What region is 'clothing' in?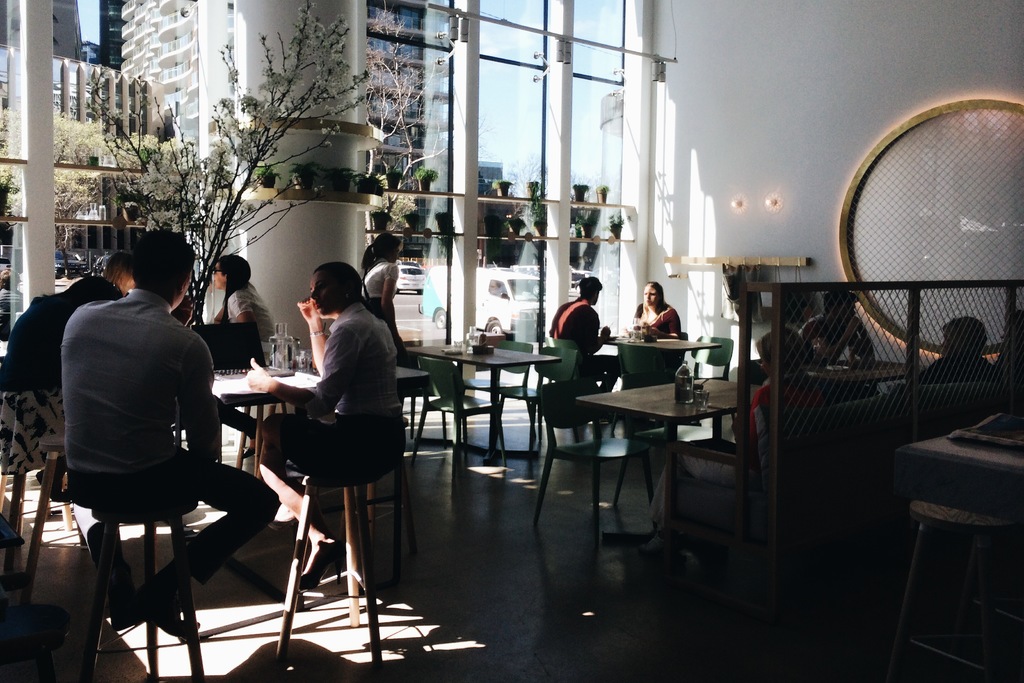
0/295/80/479.
